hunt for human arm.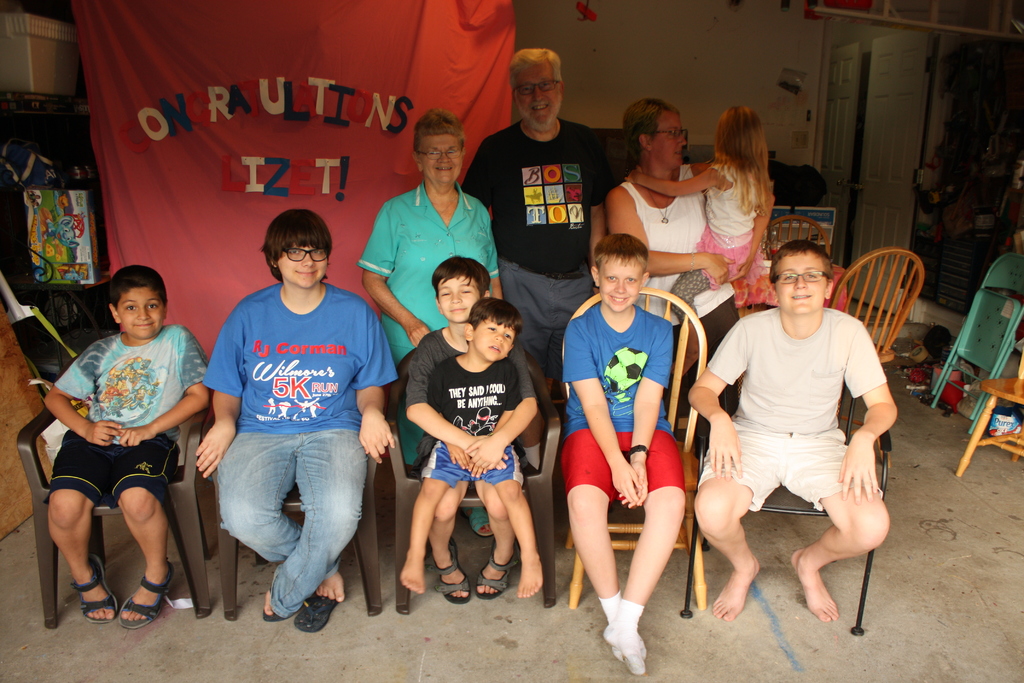
Hunted down at rect(836, 323, 897, 502).
